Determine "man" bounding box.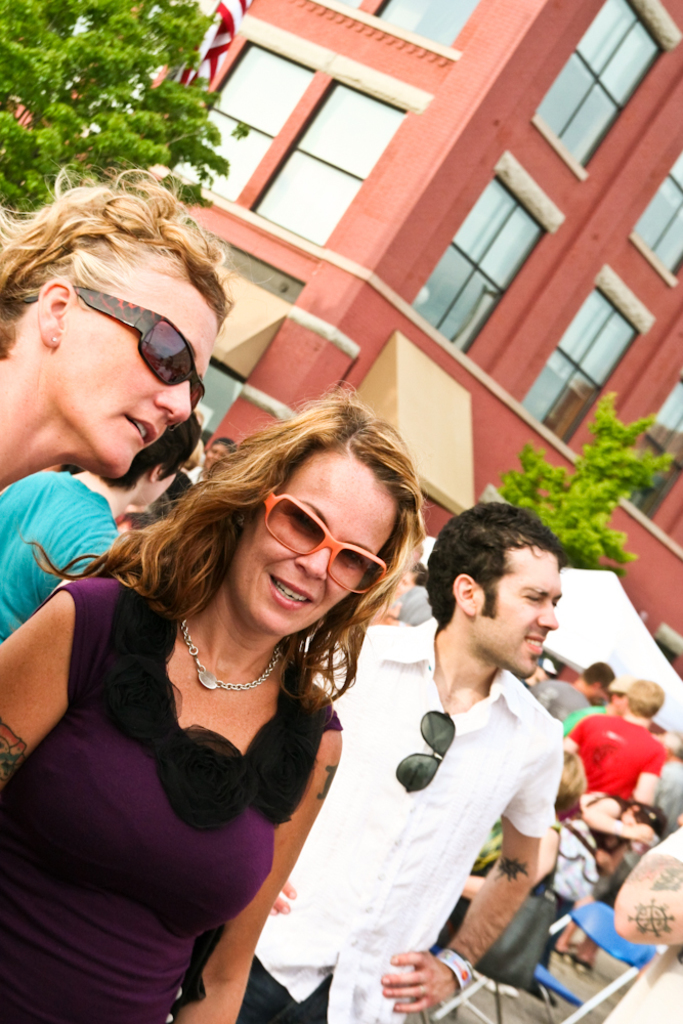
Determined: Rect(556, 735, 682, 965).
